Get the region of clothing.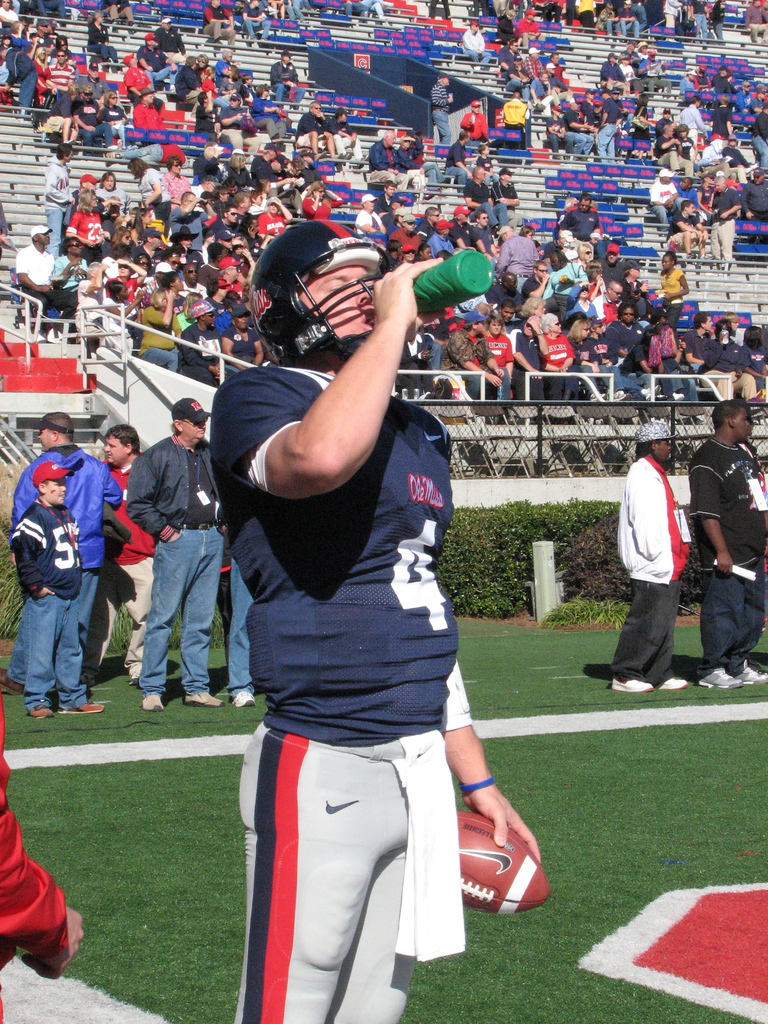
<bbox>19, 504, 79, 721</bbox>.
